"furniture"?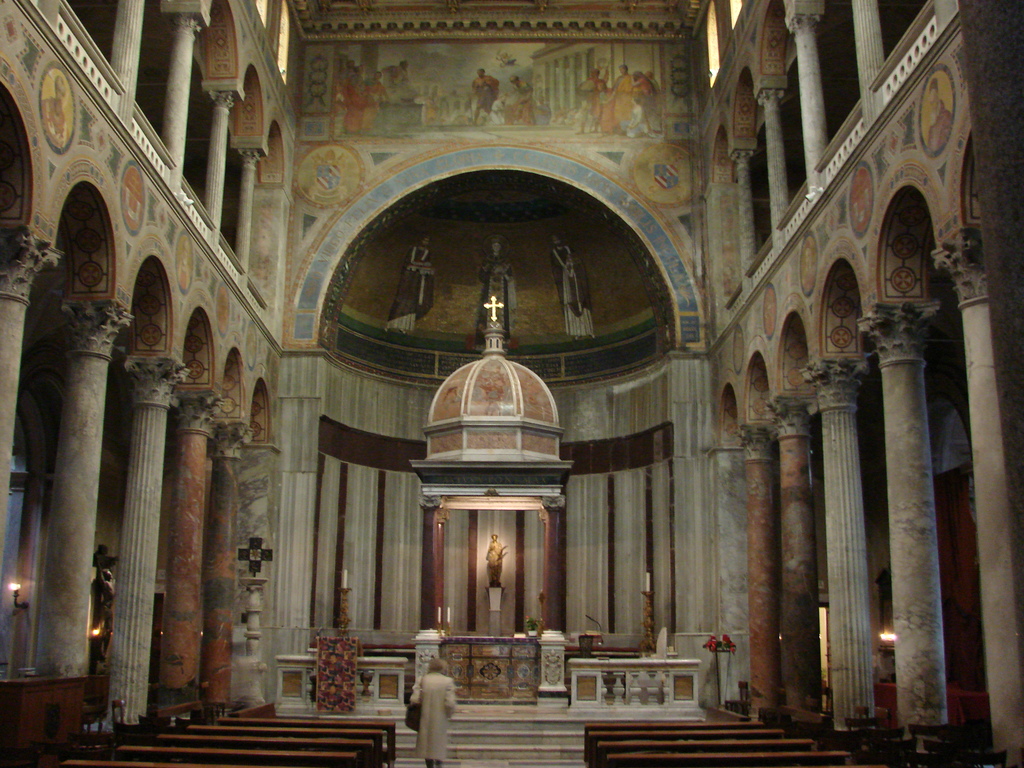
568 664 698 709
